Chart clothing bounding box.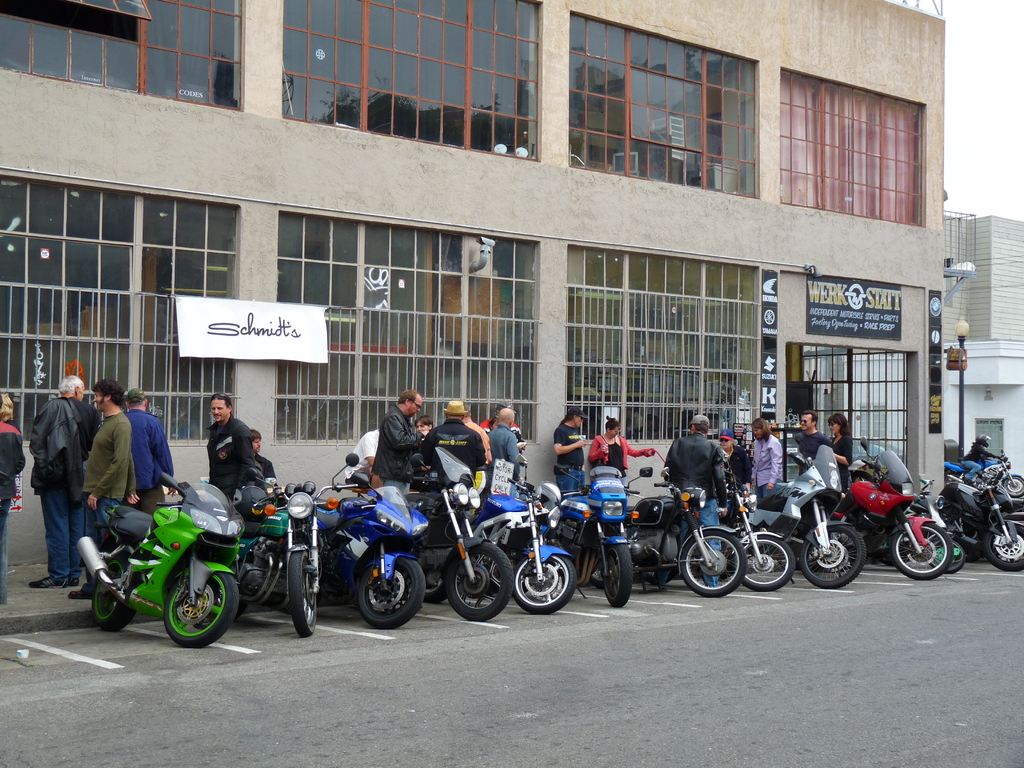
Charted: 371 403 422 493.
